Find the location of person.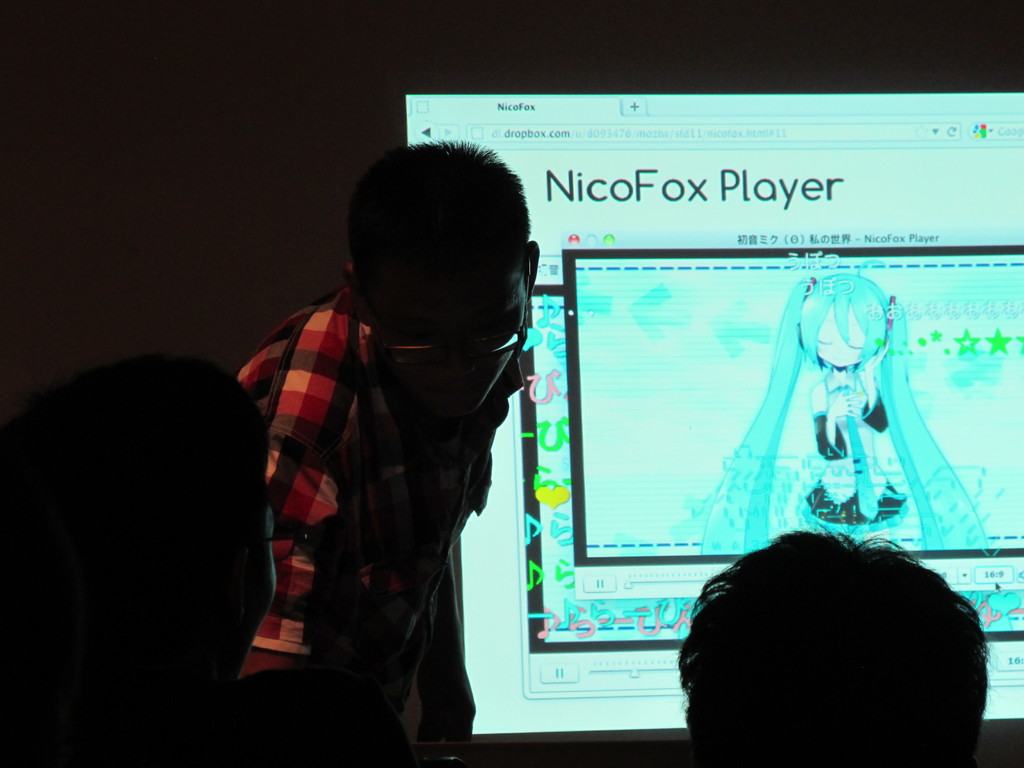
Location: <box>243,143,557,746</box>.
